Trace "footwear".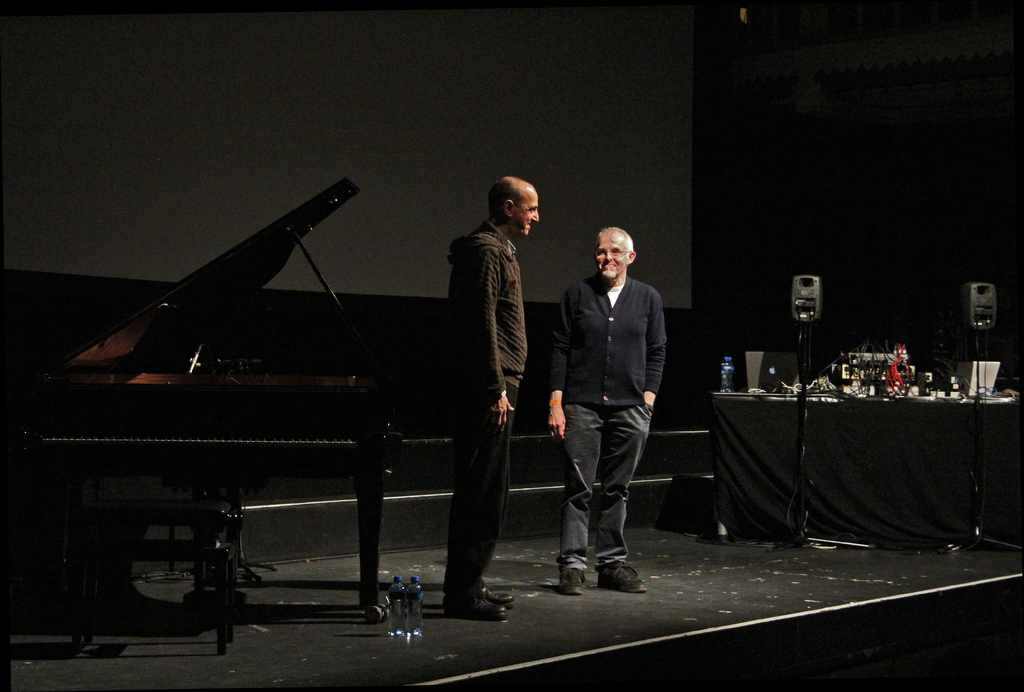
Traced to [441,586,509,625].
